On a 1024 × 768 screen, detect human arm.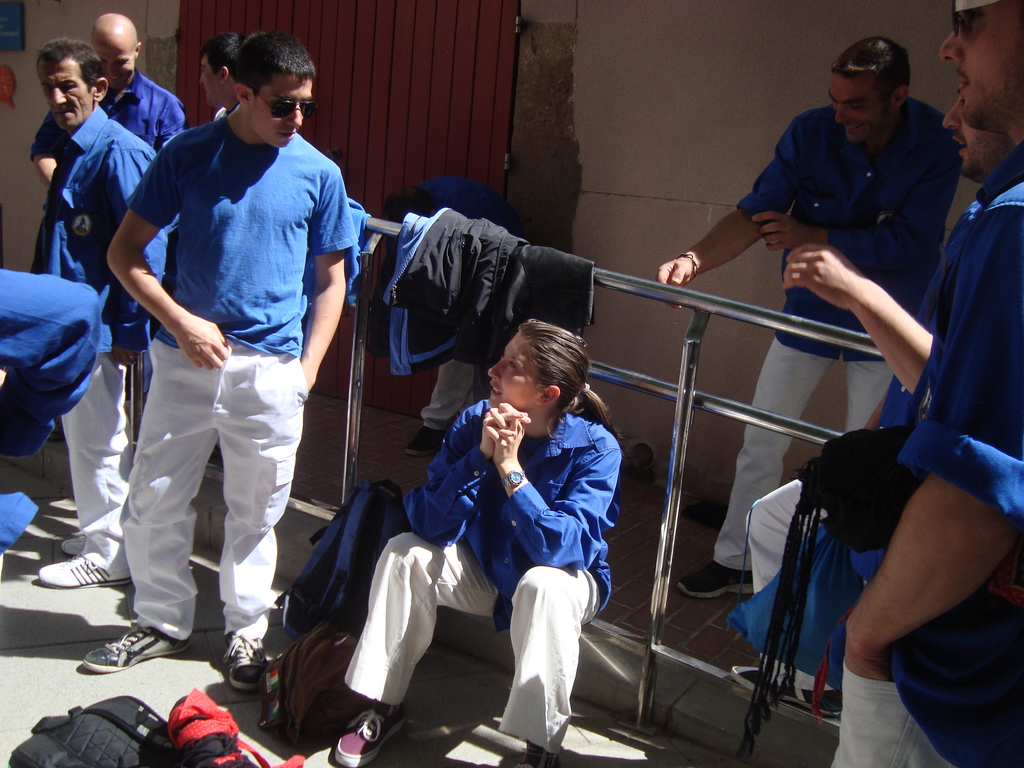
bbox=[779, 241, 939, 399].
